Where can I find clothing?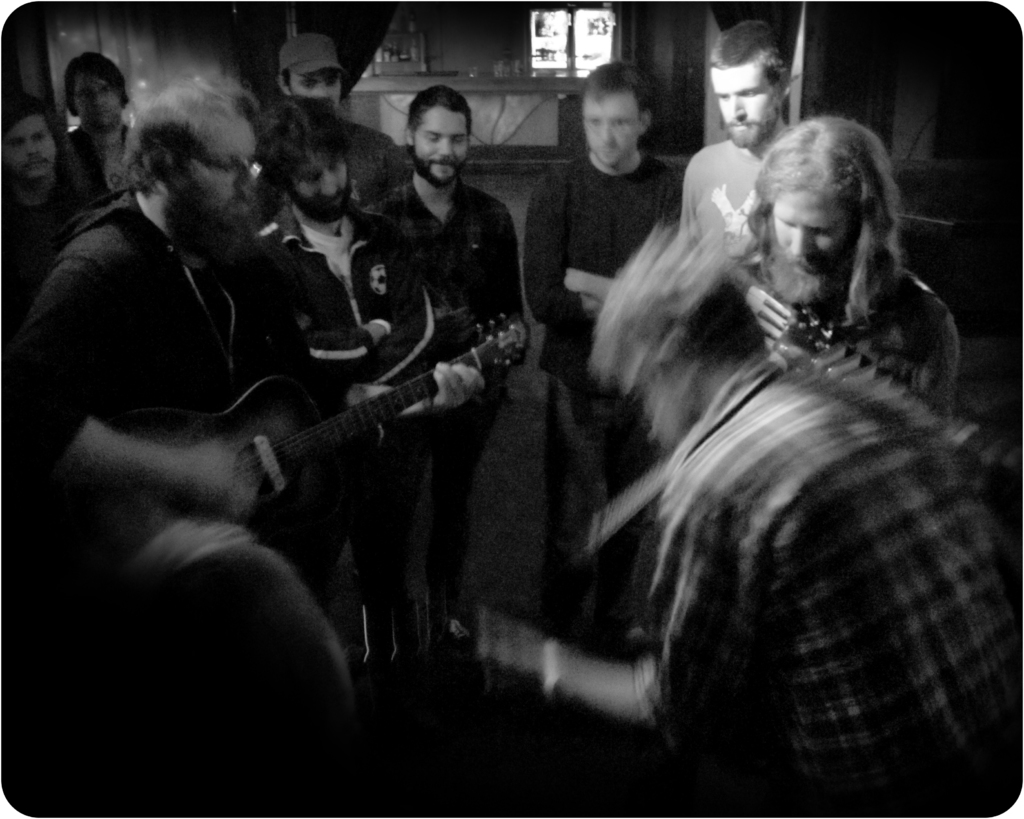
You can find it at x1=0 y1=197 x2=92 y2=324.
